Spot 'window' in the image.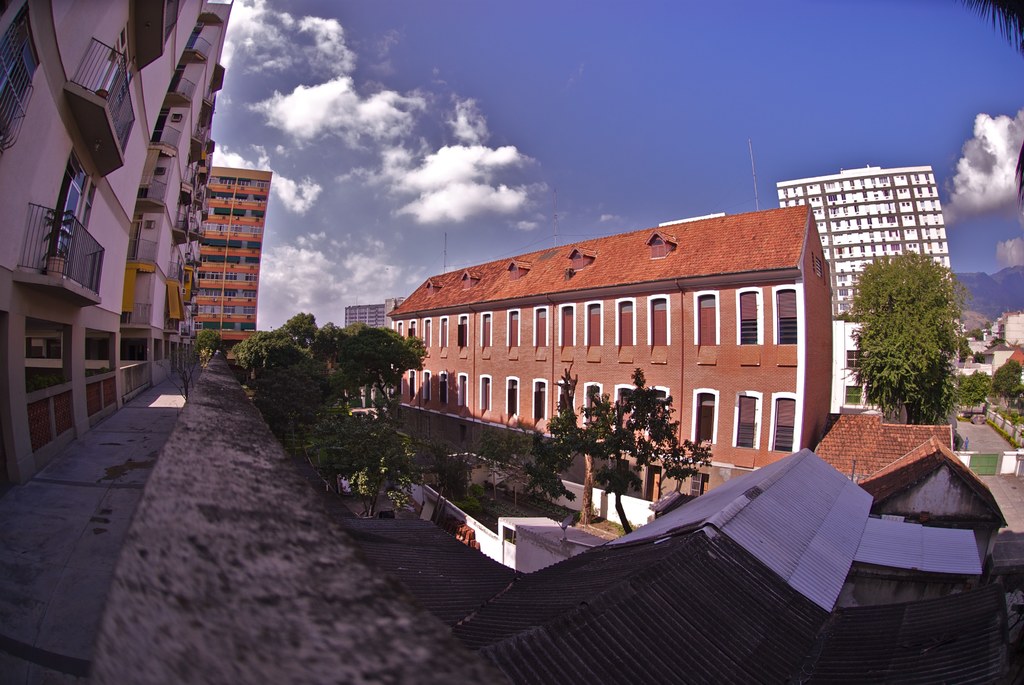
'window' found at 771/285/795/345.
